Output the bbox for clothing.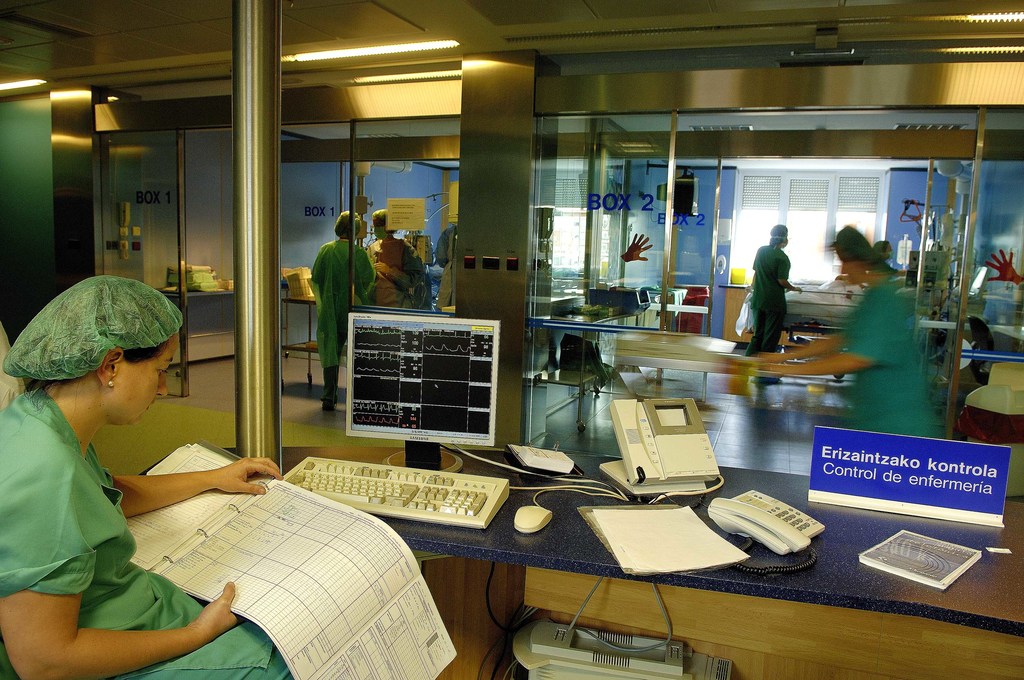
l=750, t=244, r=792, b=359.
